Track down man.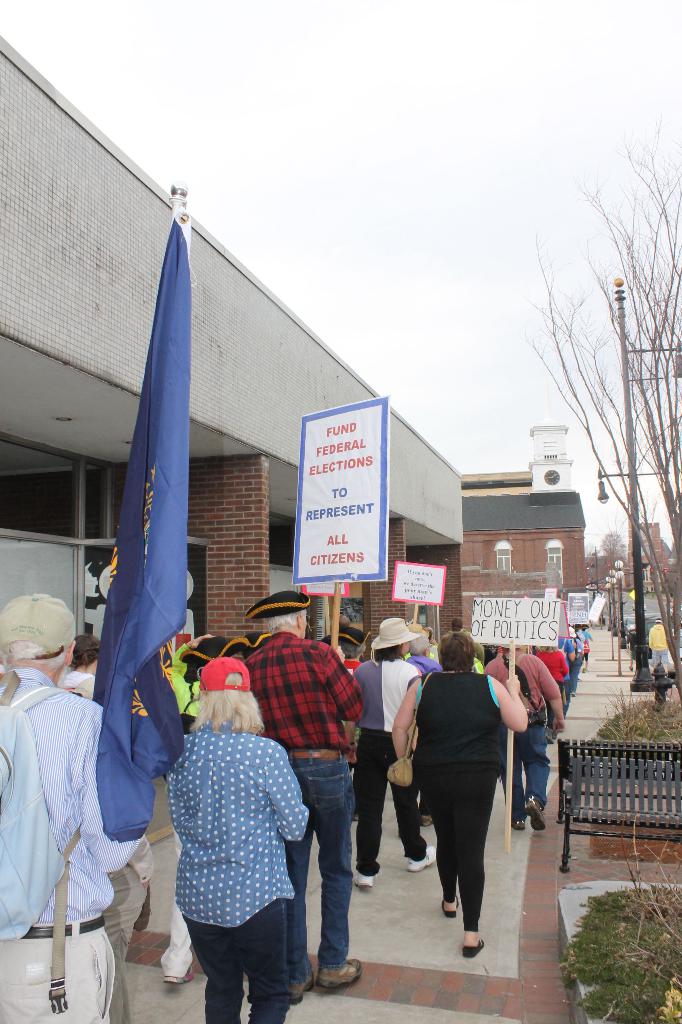
Tracked to (244, 596, 358, 1005).
